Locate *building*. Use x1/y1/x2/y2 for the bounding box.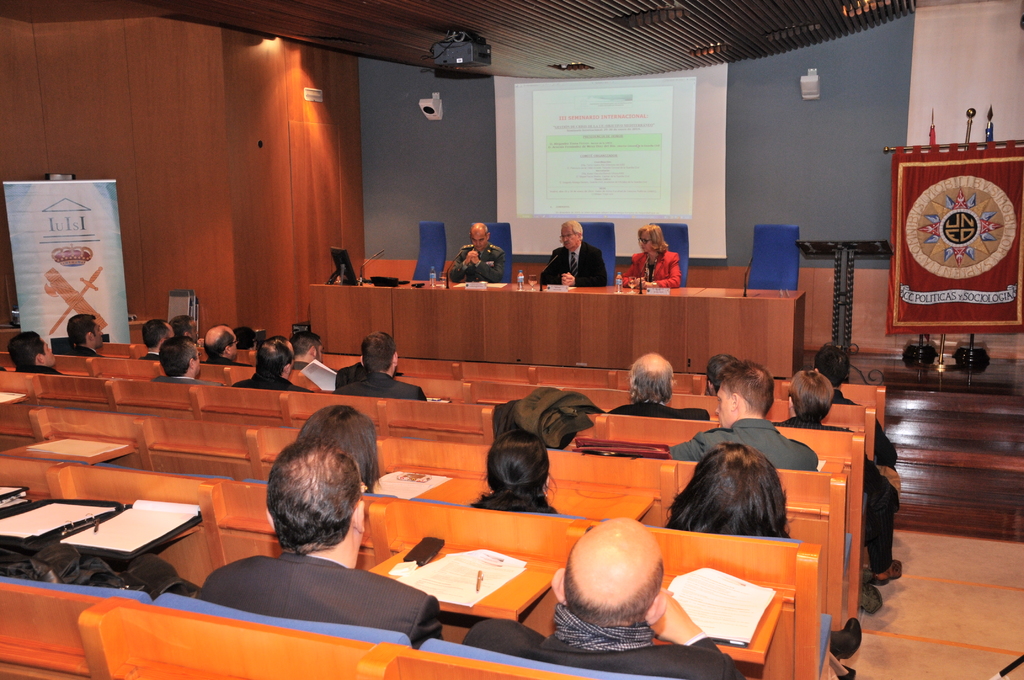
0/0/1023/679.
